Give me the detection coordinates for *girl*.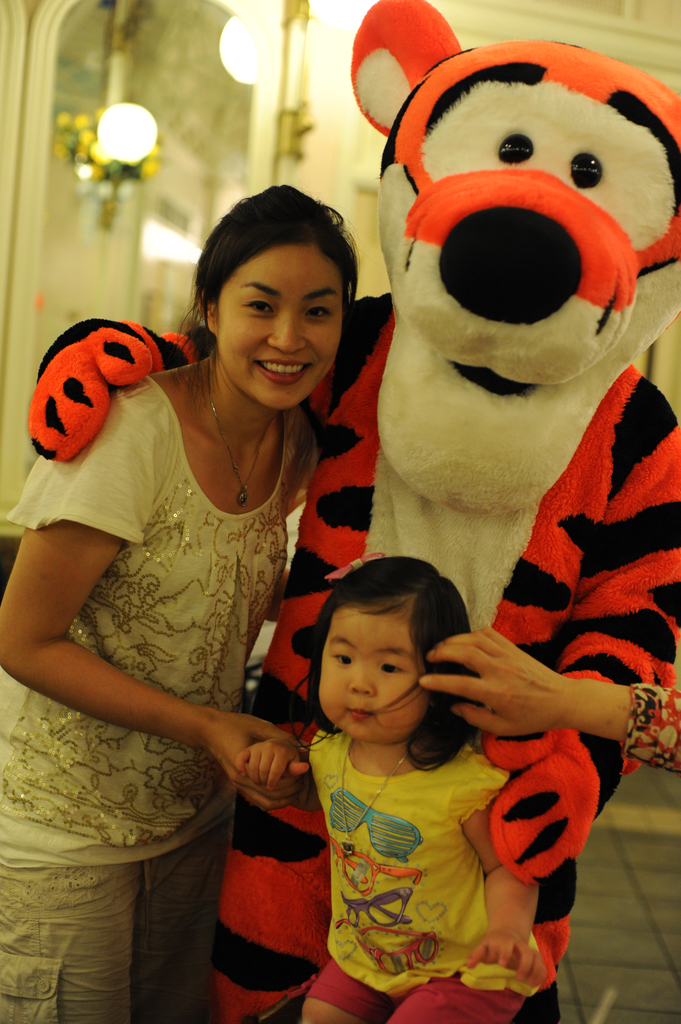
[x1=236, y1=552, x2=543, y2=1023].
